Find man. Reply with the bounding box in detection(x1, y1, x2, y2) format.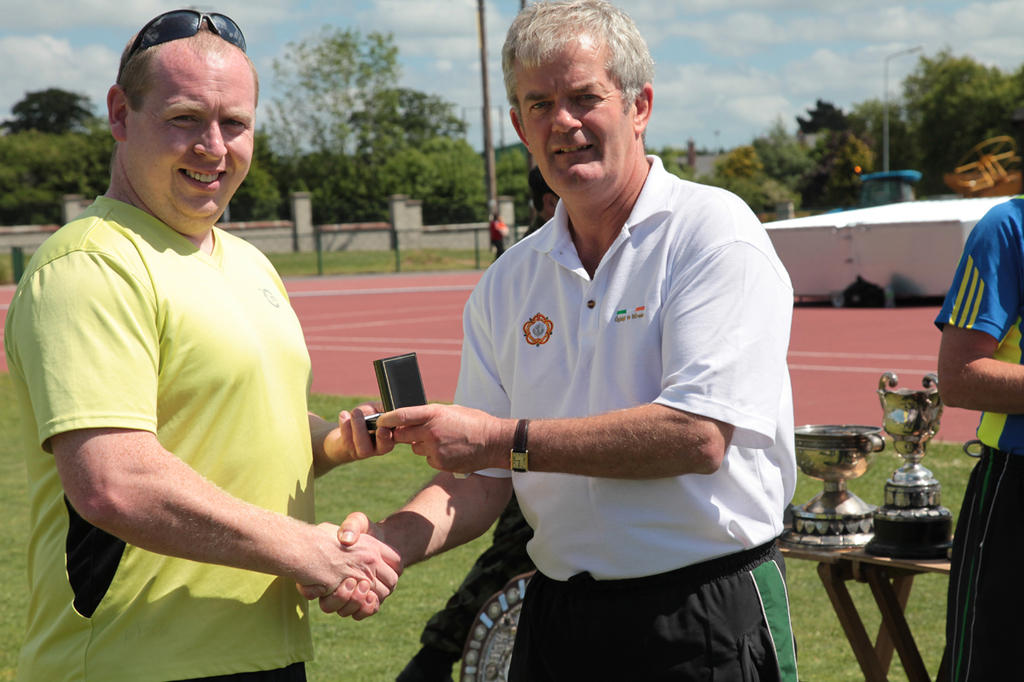
detection(27, 1, 398, 681).
